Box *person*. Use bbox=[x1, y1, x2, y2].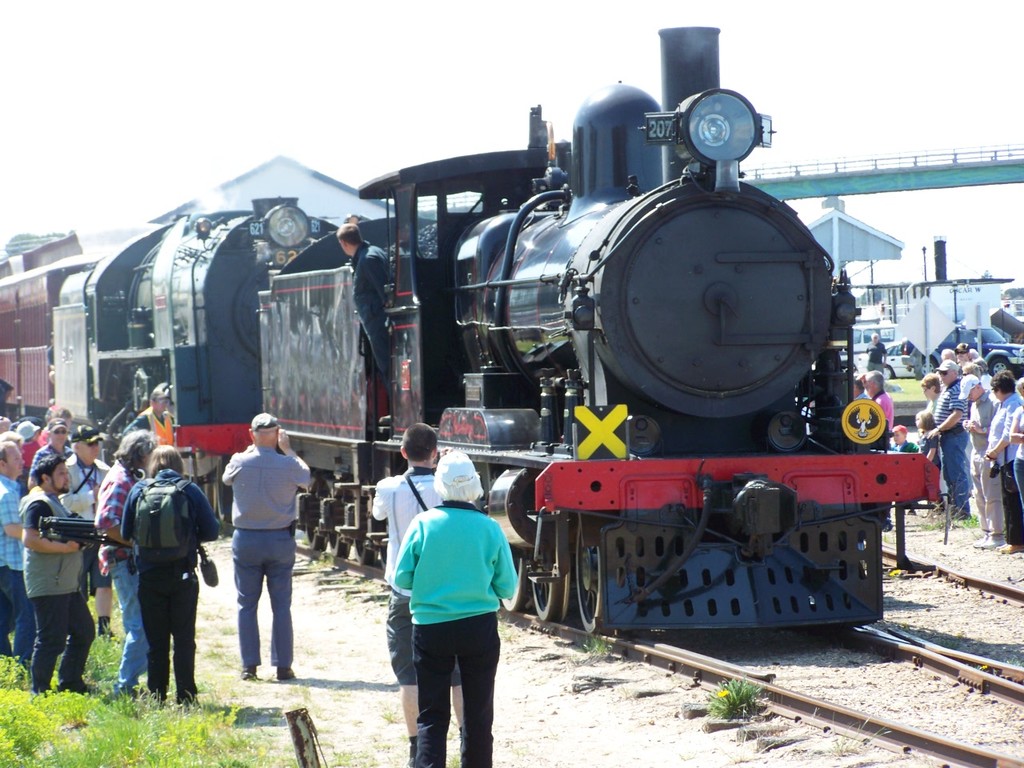
bbox=[0, 441, 38, 671].
